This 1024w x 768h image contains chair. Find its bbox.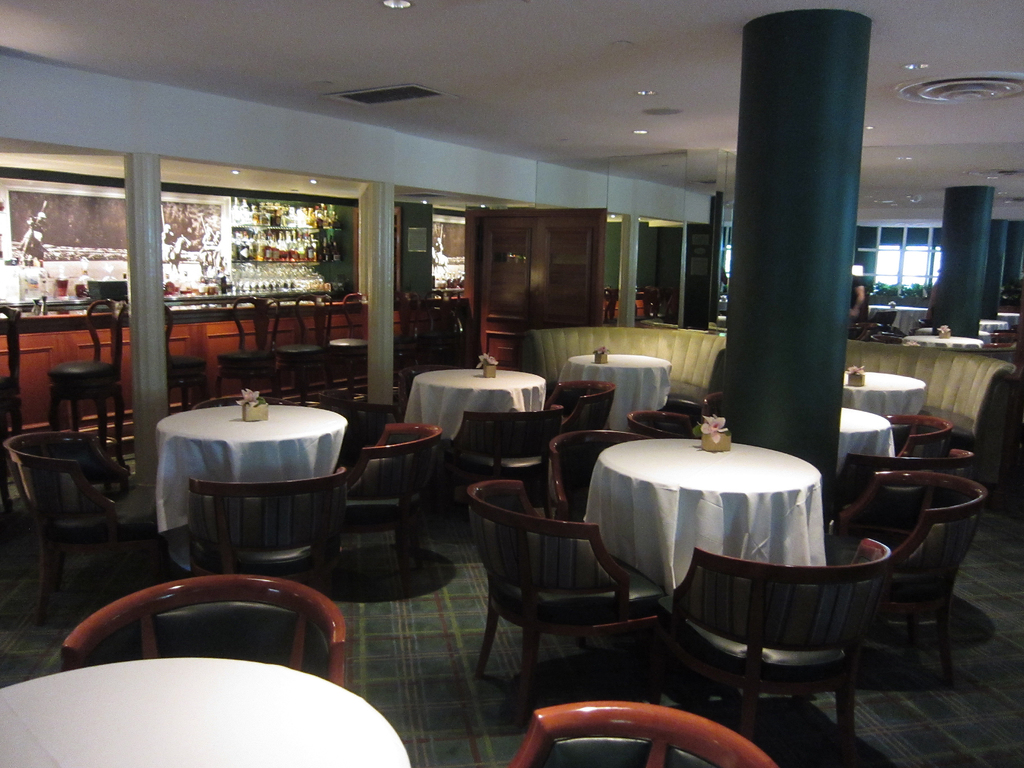
rect(348, 422, 459, 593).
